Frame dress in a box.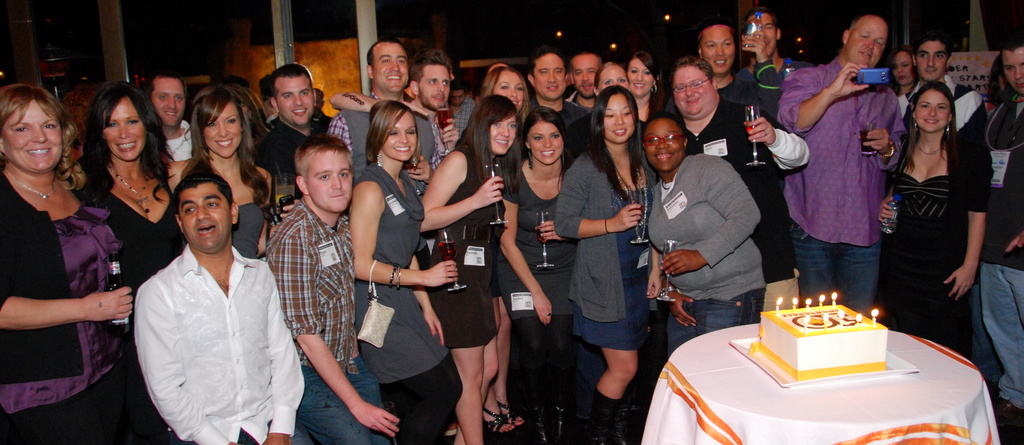
(left=570, top=188, right=648, bottom=356).
